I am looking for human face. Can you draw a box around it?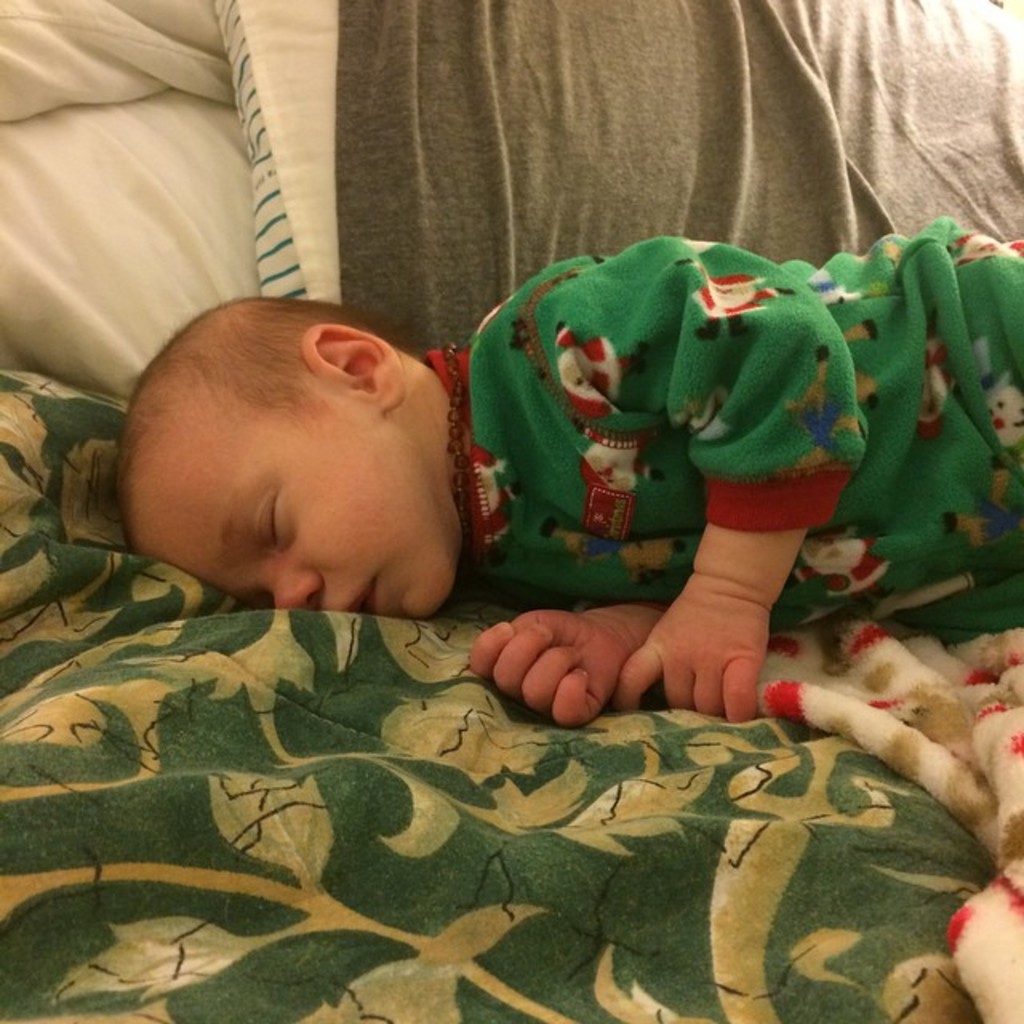
Sure, the bounding box is detection(130, 390, 451, 619).
